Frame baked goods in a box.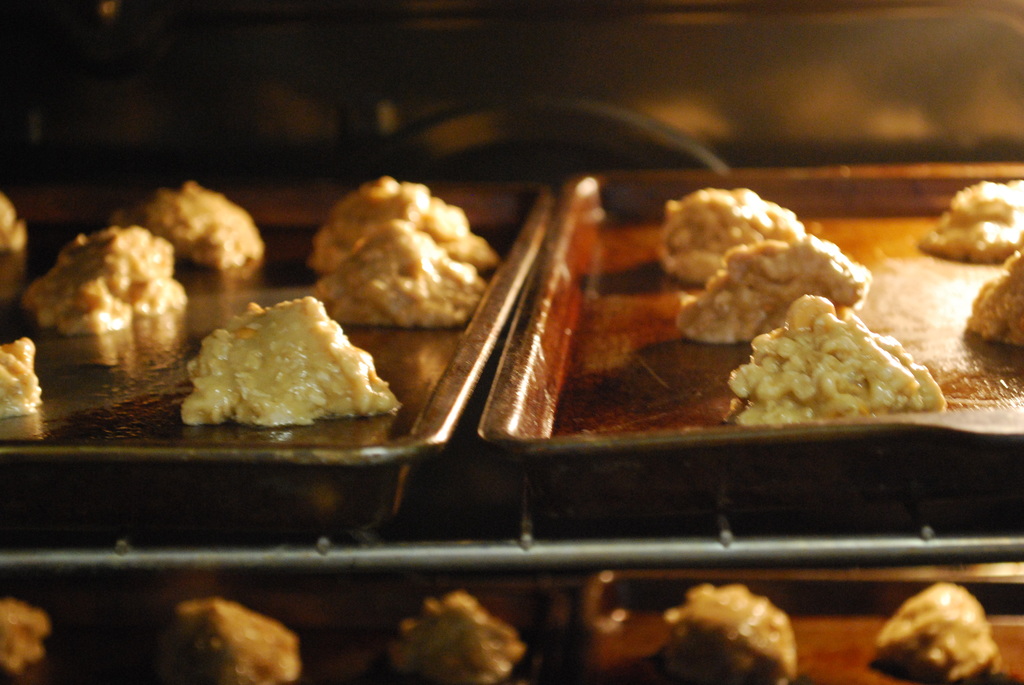
(left=963, top=243, right=1023, bottom=342).
